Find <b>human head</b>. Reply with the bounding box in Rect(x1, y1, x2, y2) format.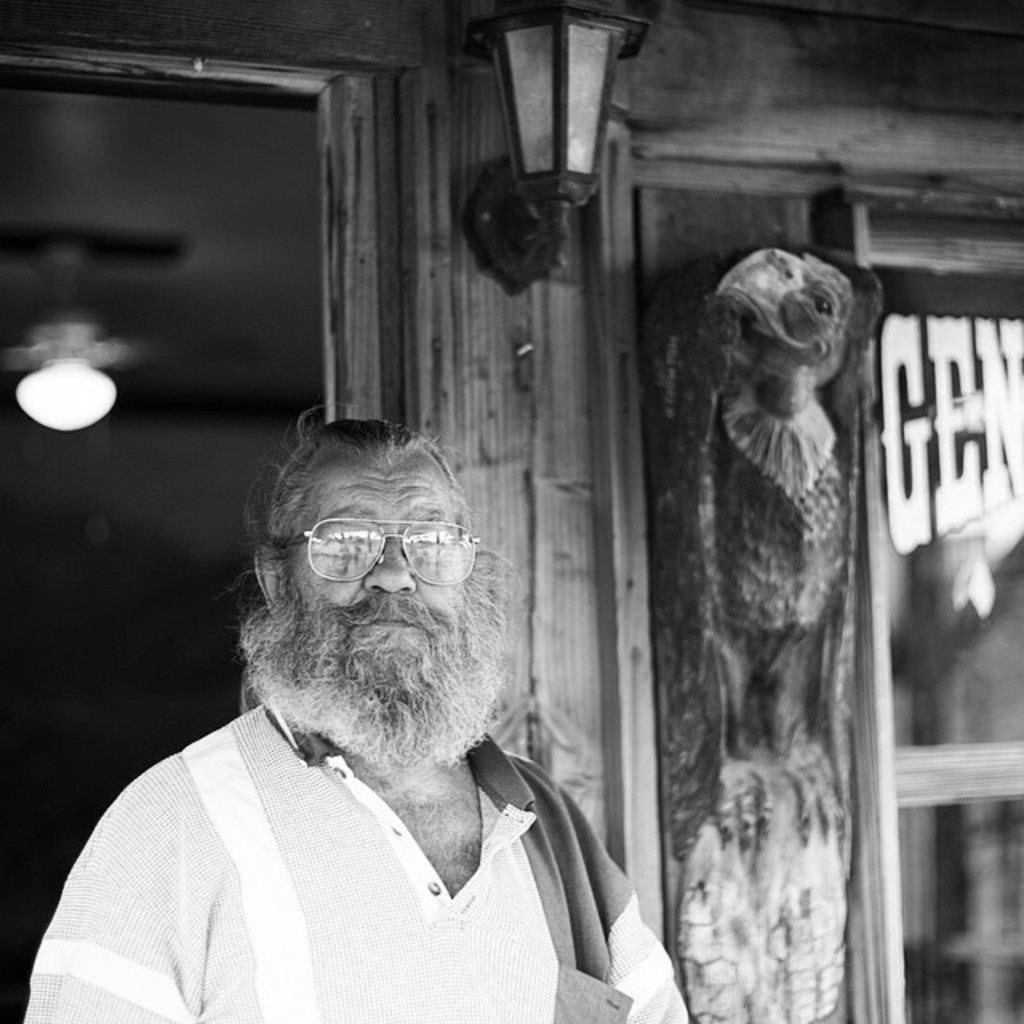
Rect(242, 432, 512, 699).
